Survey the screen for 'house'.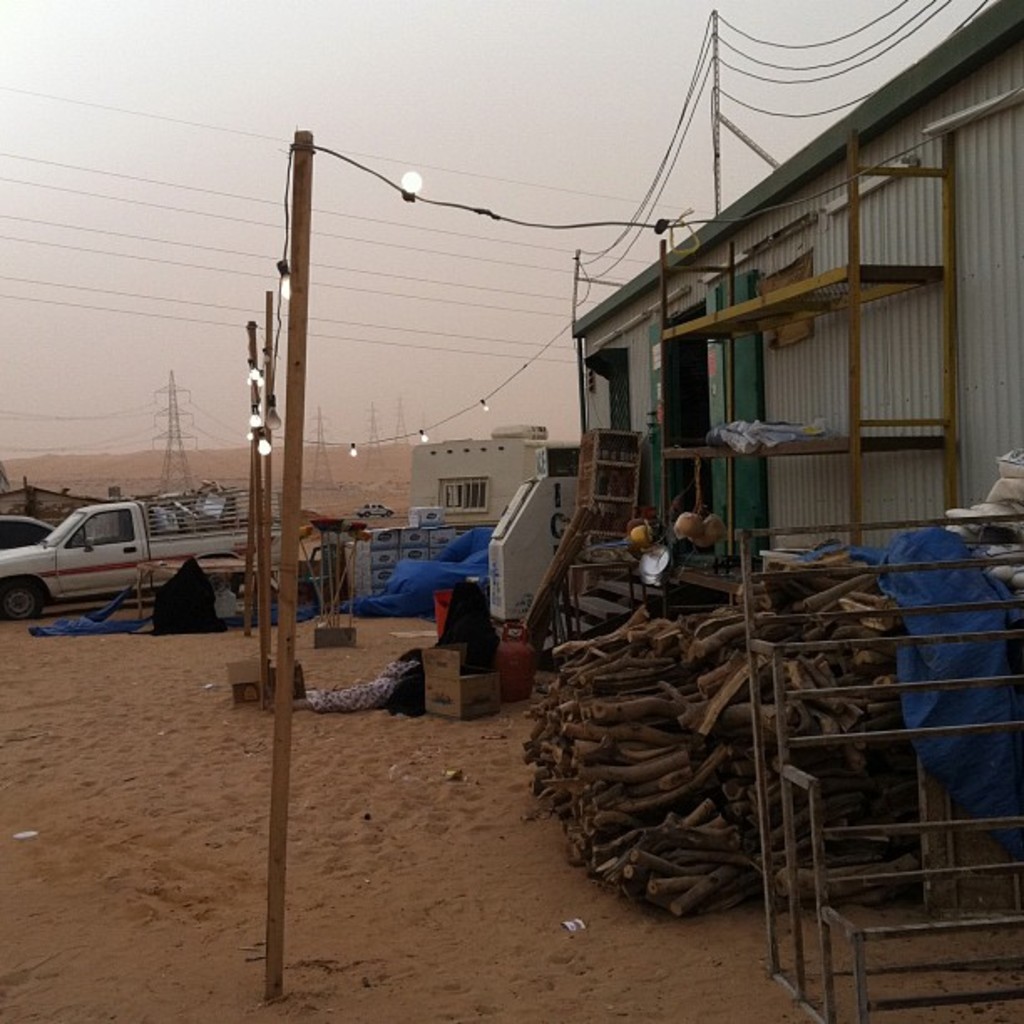
Survey found: (x1=569, y1=0, x2=1022, y2=612).
